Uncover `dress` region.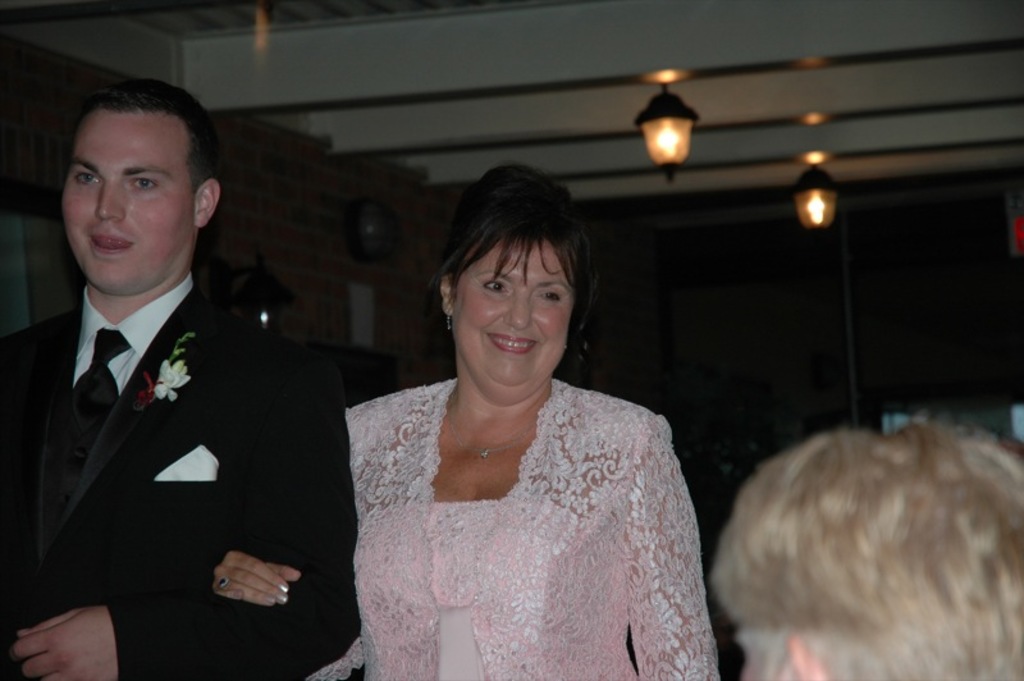
Uncovered: pyautogui.locateOnScreen(296, 378, 719, 680).
